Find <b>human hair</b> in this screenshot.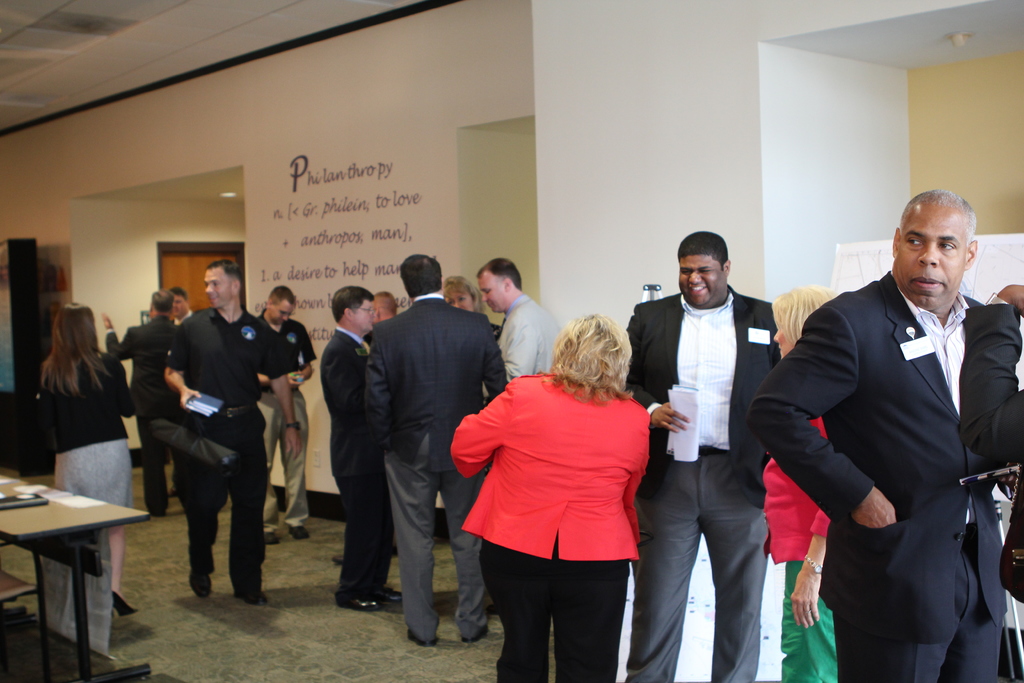
The bounding box for <b>human hair</b> is detection(544, 318, 630, 399).
